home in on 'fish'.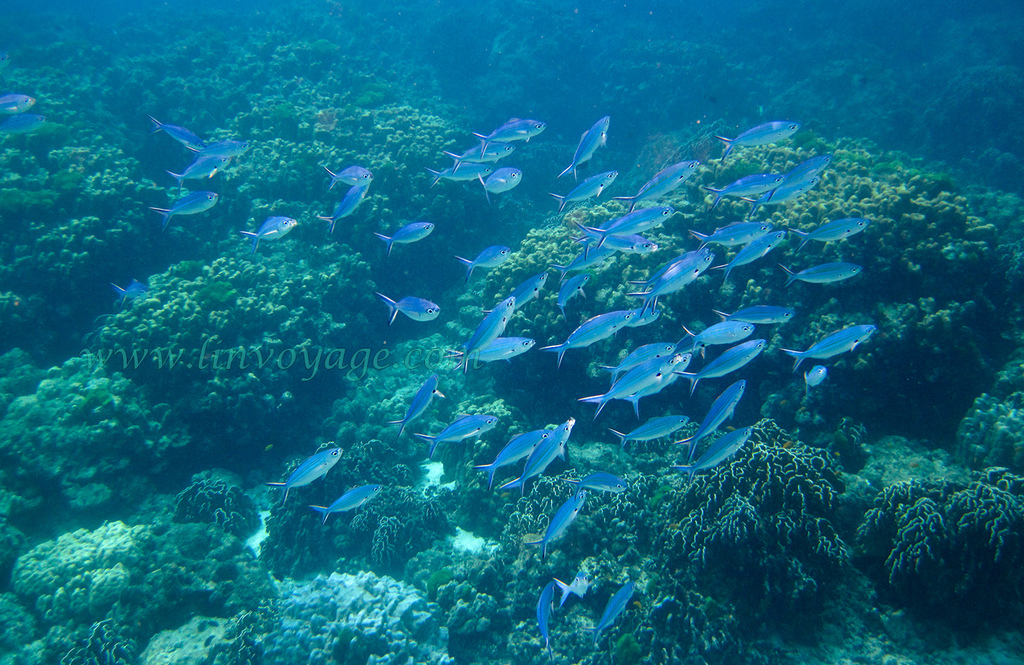
Homed in at 372 223 440 253.
